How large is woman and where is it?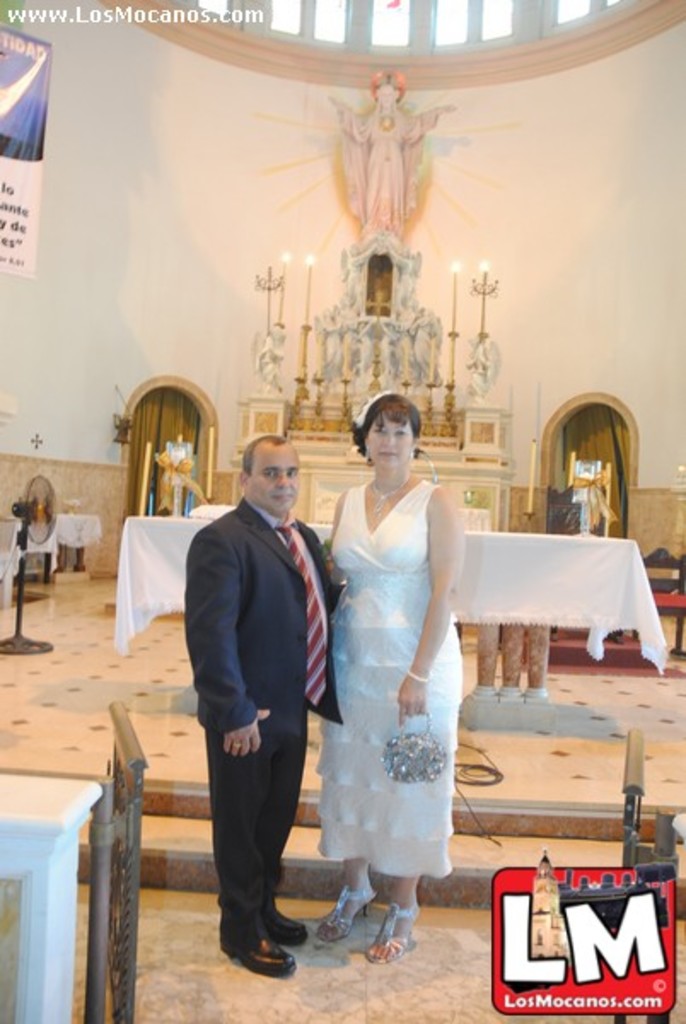
Bounding box: BBox(311, 372, 483, 939).
